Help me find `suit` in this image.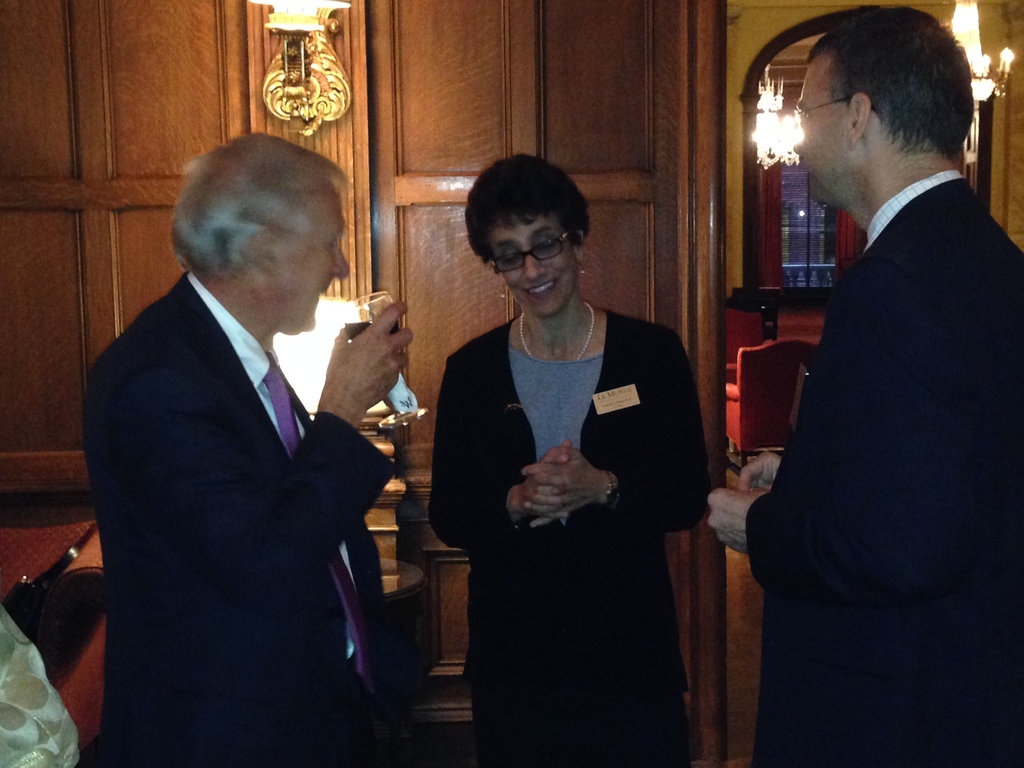
Found it: x1=79, y1=265, x2=402, y2=767.
